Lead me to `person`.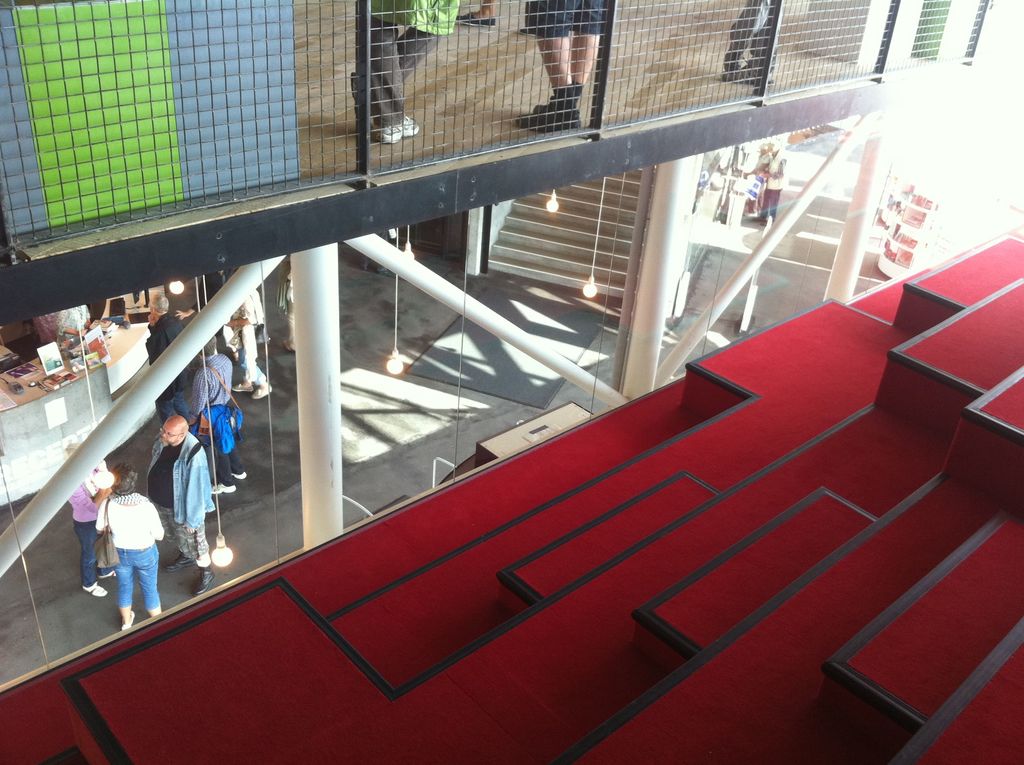
Lead to [x1=107, y1=465, x2=157, y2=625].
